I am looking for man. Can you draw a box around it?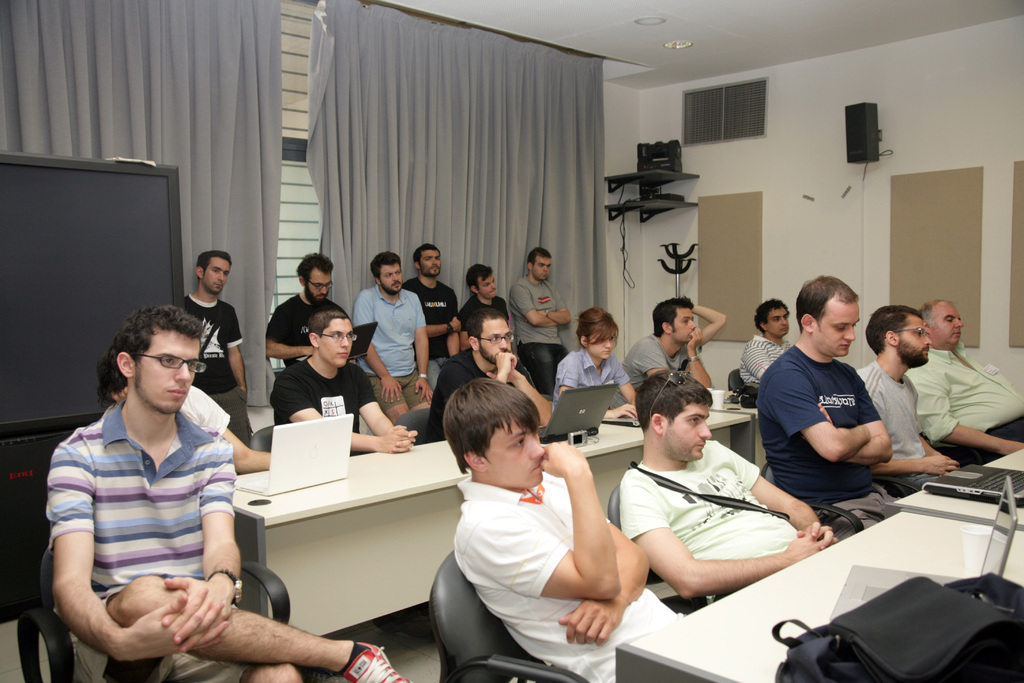
Sure, the bounding box is l=510, t=238, r=573, b=390.
